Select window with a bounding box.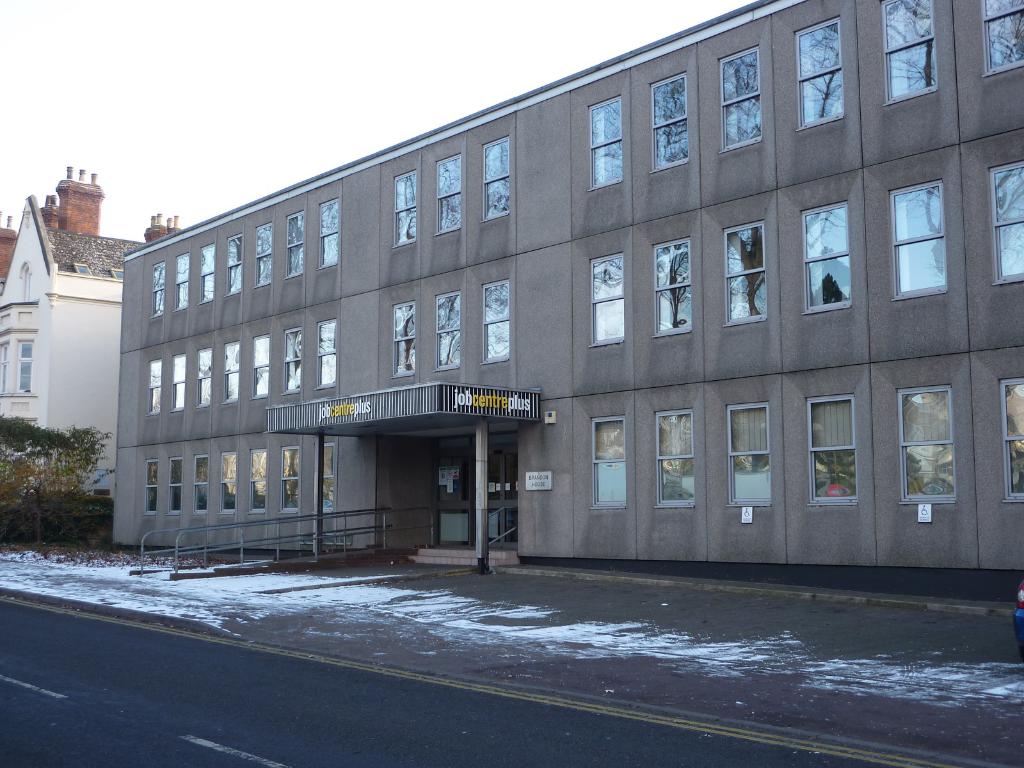
287,211,305,278.
